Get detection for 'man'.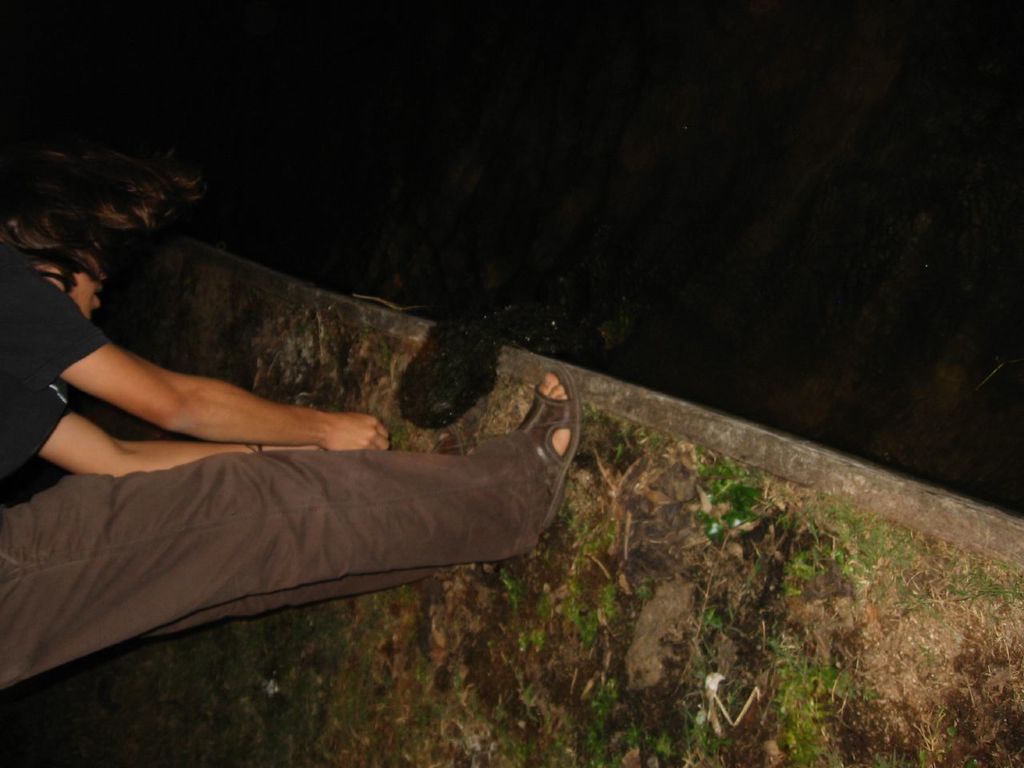
Detection: BBox(0, 147, 582, 690).
